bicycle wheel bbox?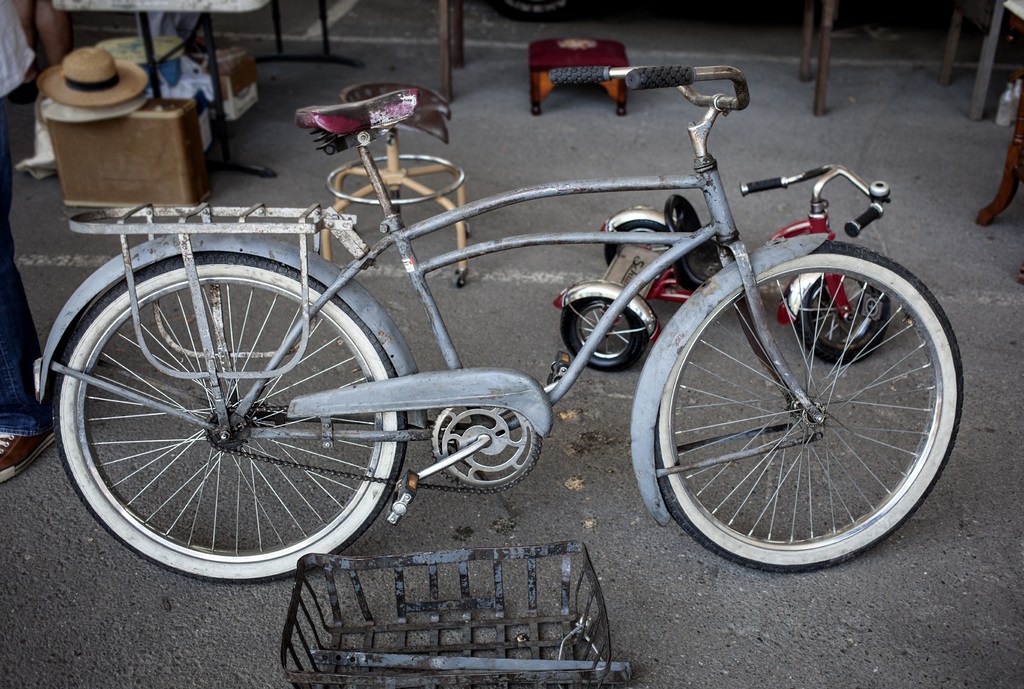
49:251:413:591
